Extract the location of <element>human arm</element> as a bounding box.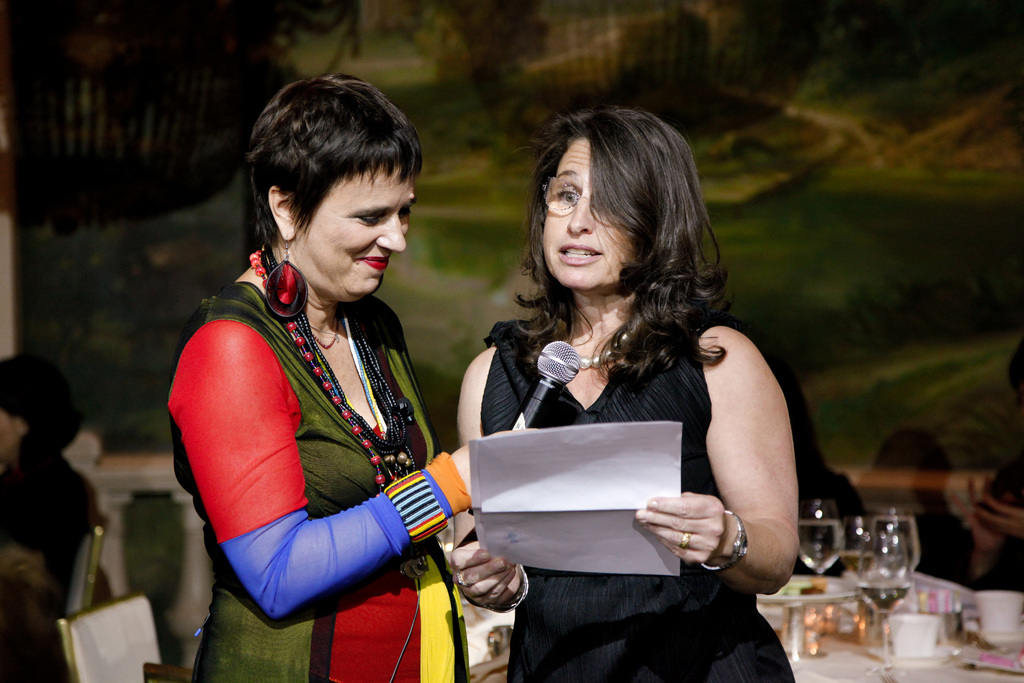
Rect(440, 347, 529, 612).
